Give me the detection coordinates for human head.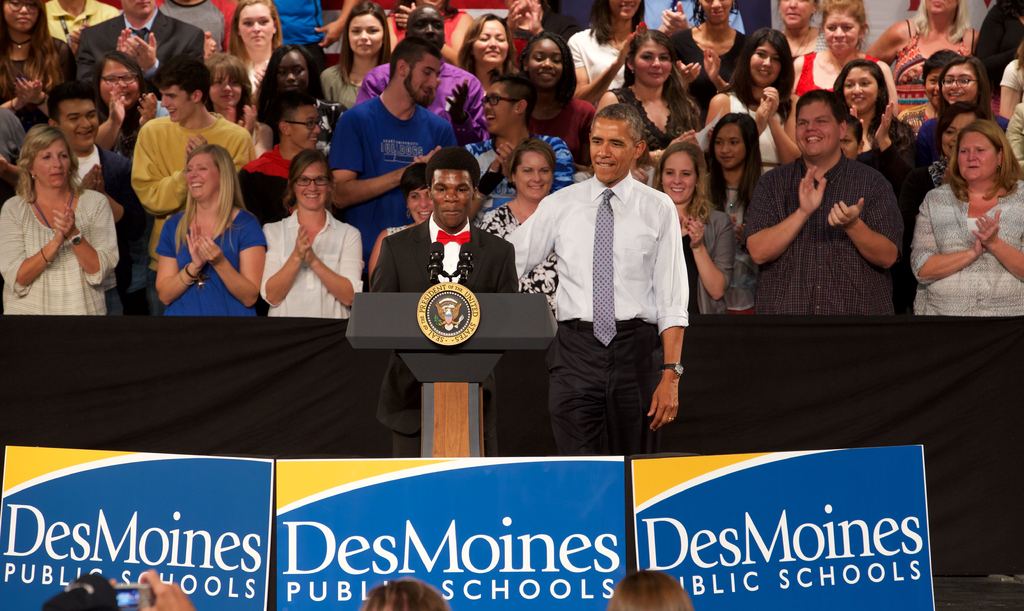
left=0, top=110, right=18, bottom=159.
